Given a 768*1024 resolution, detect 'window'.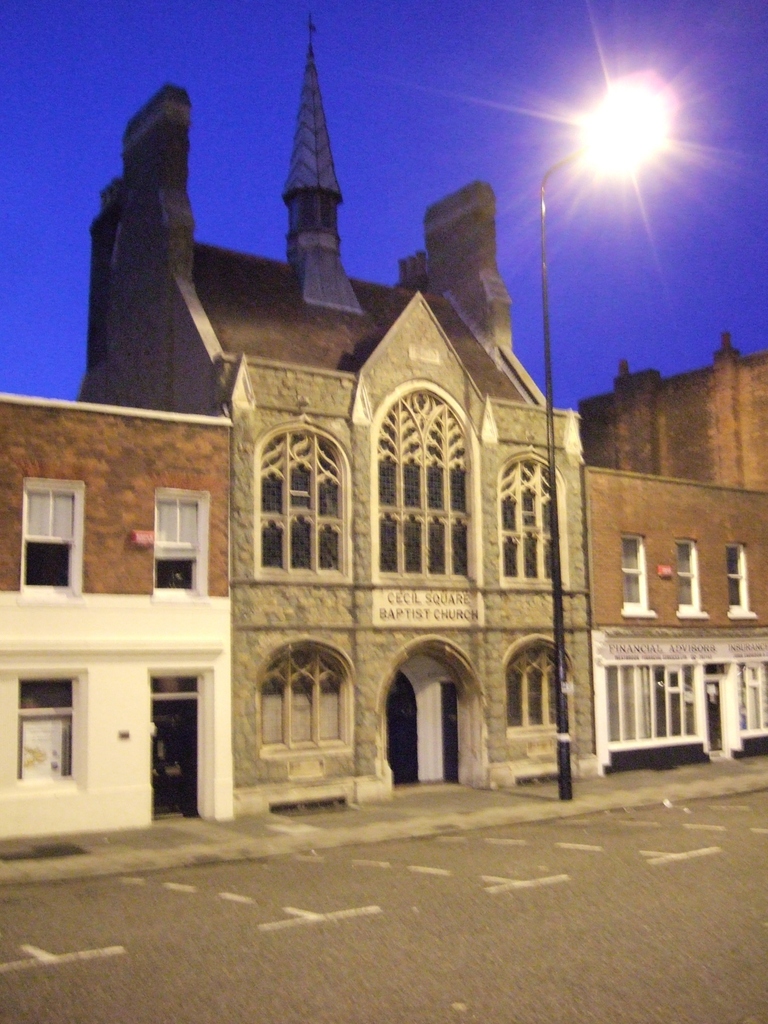
[12,660,74,784].
